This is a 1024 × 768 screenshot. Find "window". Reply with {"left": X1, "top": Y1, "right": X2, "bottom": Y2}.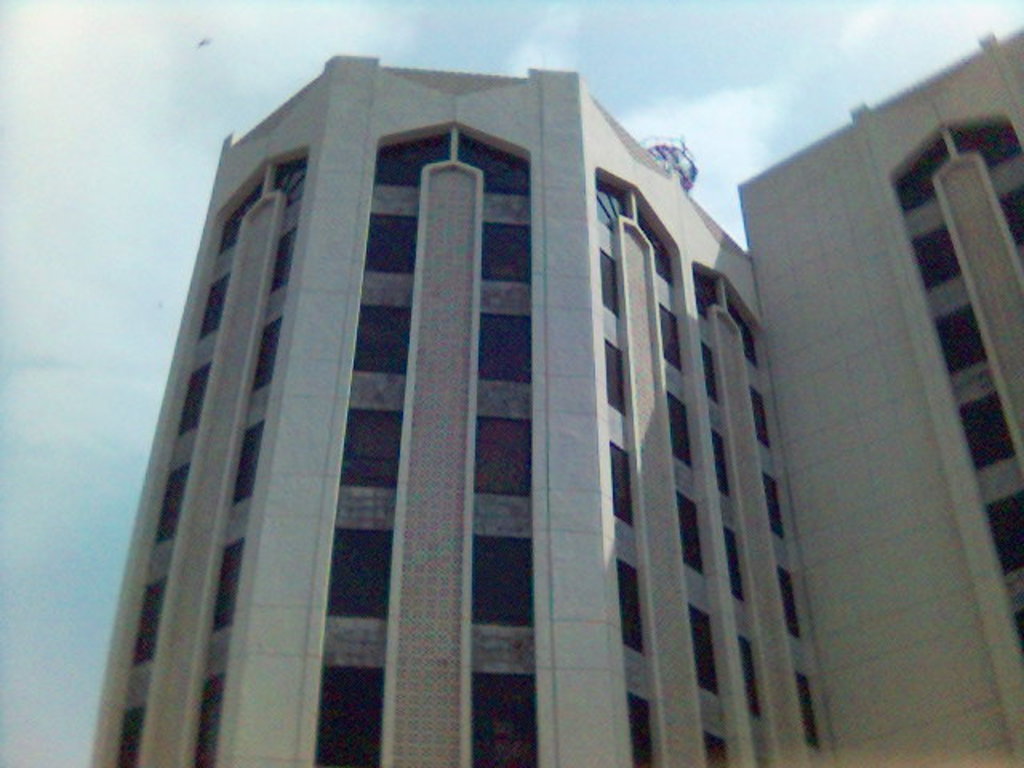
{"left": 128, "top": 582, "right": 160, "bottom": 672}.
